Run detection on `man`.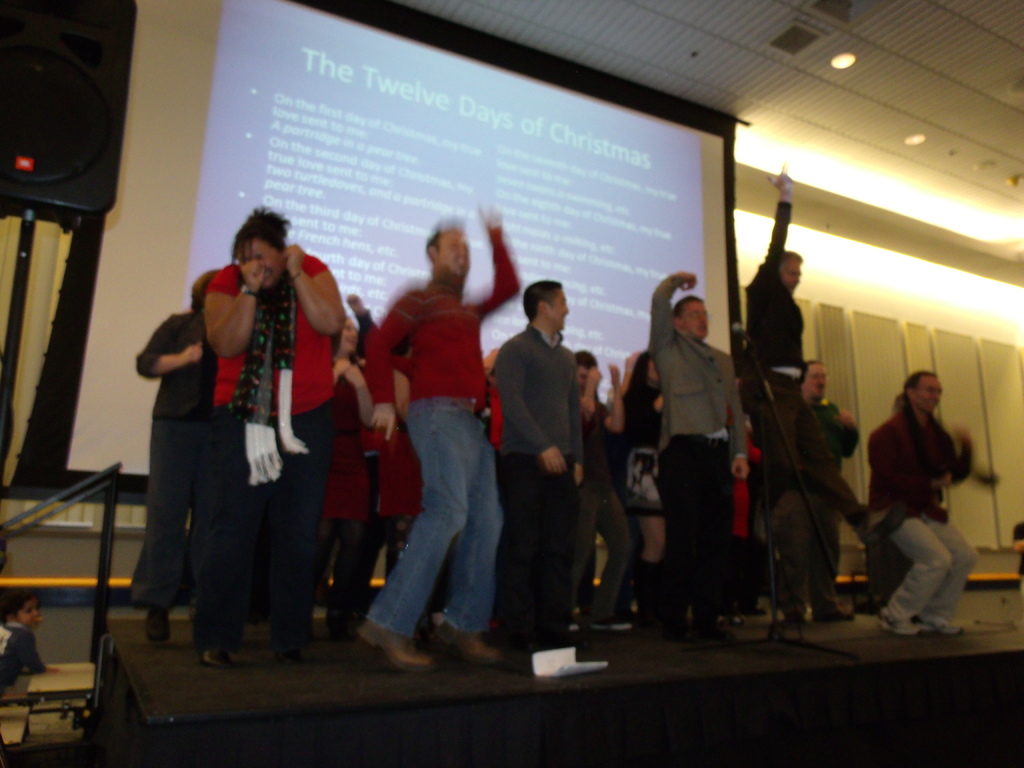
Result: BBox(646, 272, 754, 643).
